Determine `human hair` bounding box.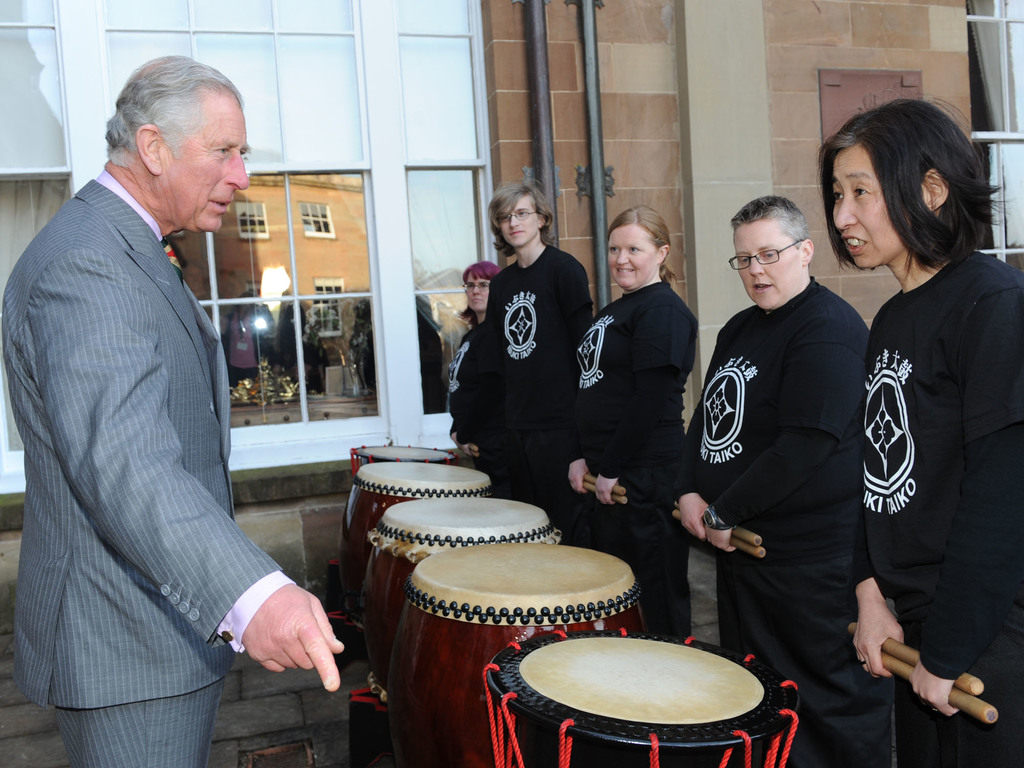
Determined: 101:56:243:170.
